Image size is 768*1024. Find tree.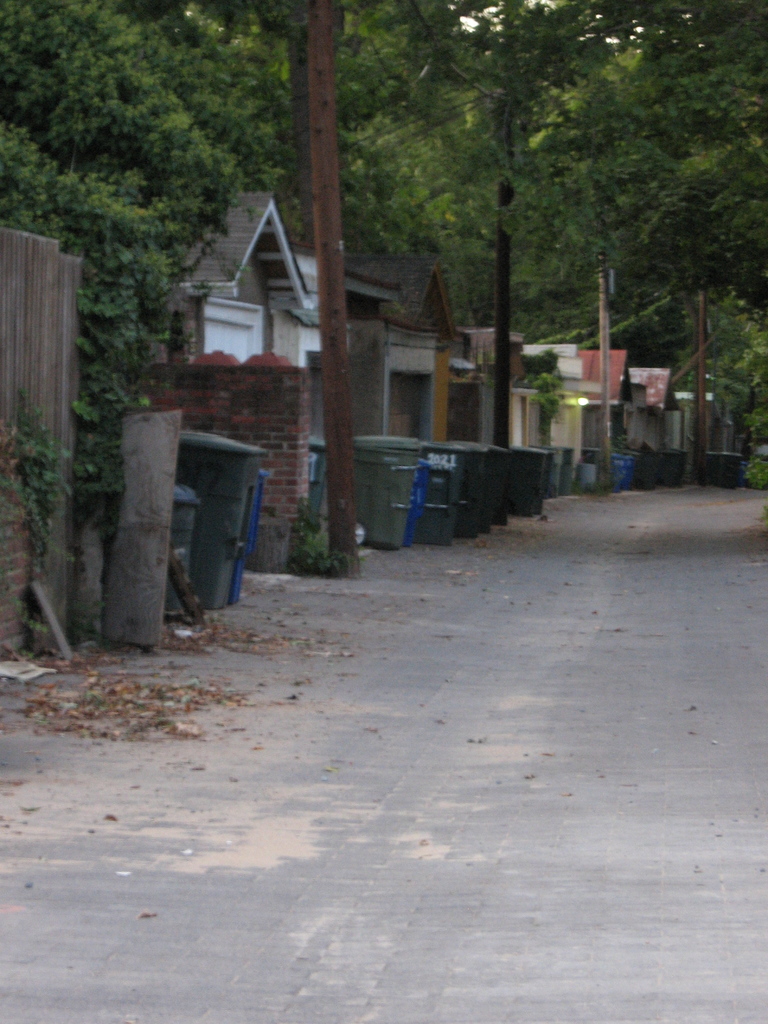
32 17 255 532.
